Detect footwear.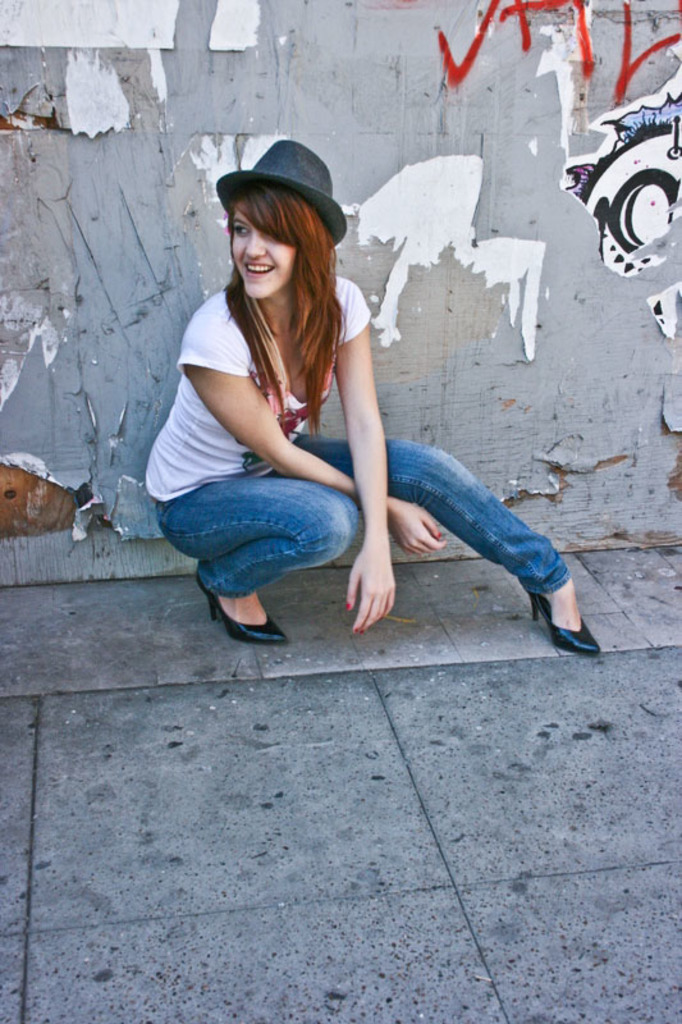
Detected at 196,576,284,648.
